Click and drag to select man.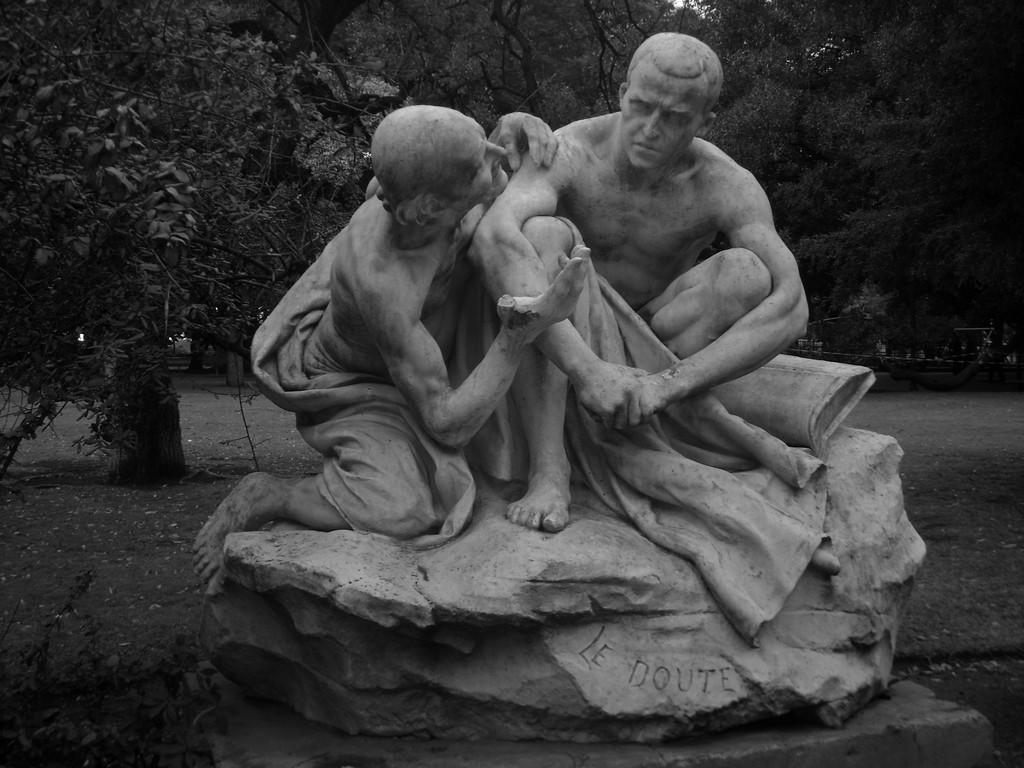
Selection: bbox(442, 28, 763, 576).
